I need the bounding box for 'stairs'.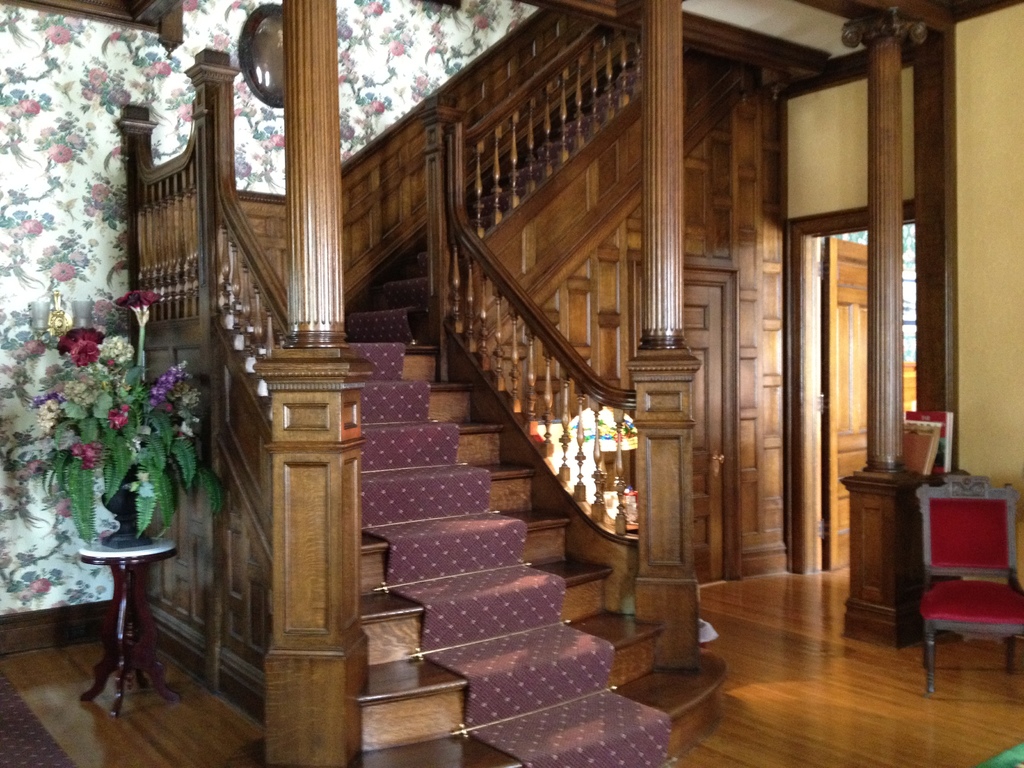
Here it is: <region>256, 44, 726, 767</region>.
